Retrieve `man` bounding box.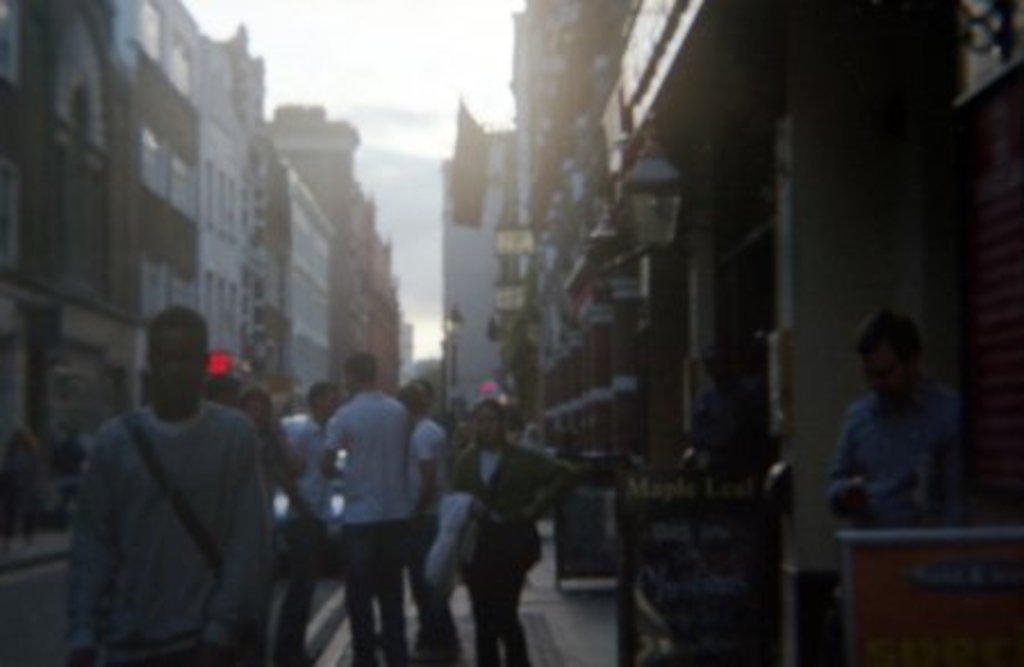
Bounding box: [407,380,451,460].
